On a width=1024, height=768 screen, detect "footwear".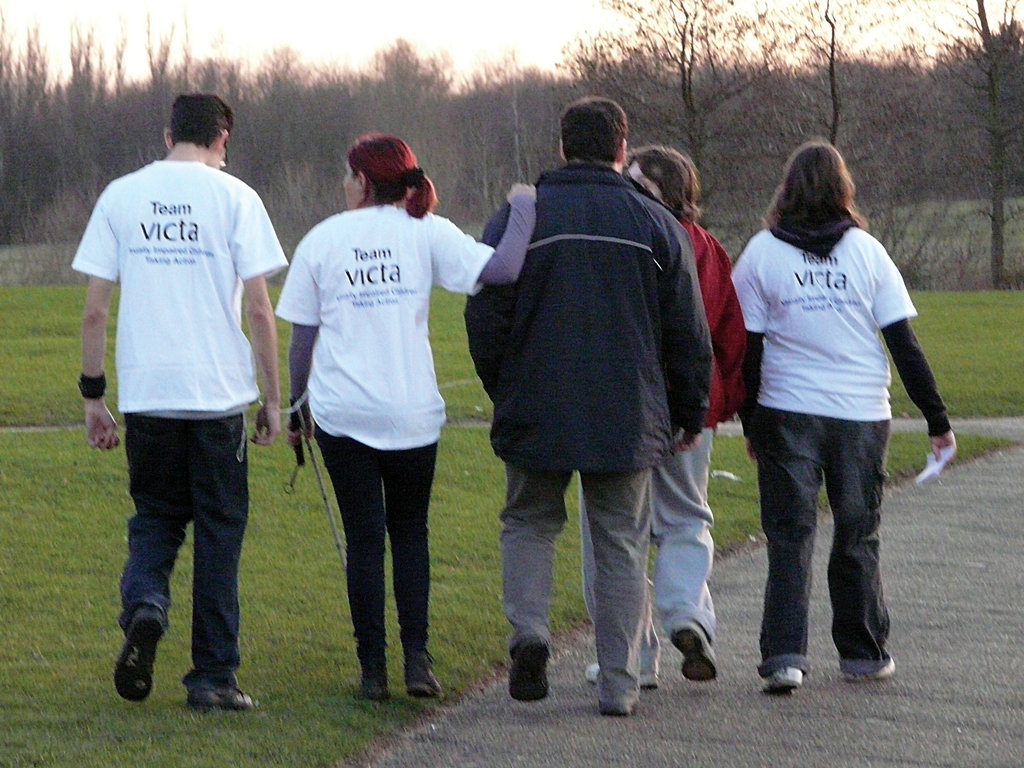
left=111, top=610, right=164, bottom=709.
